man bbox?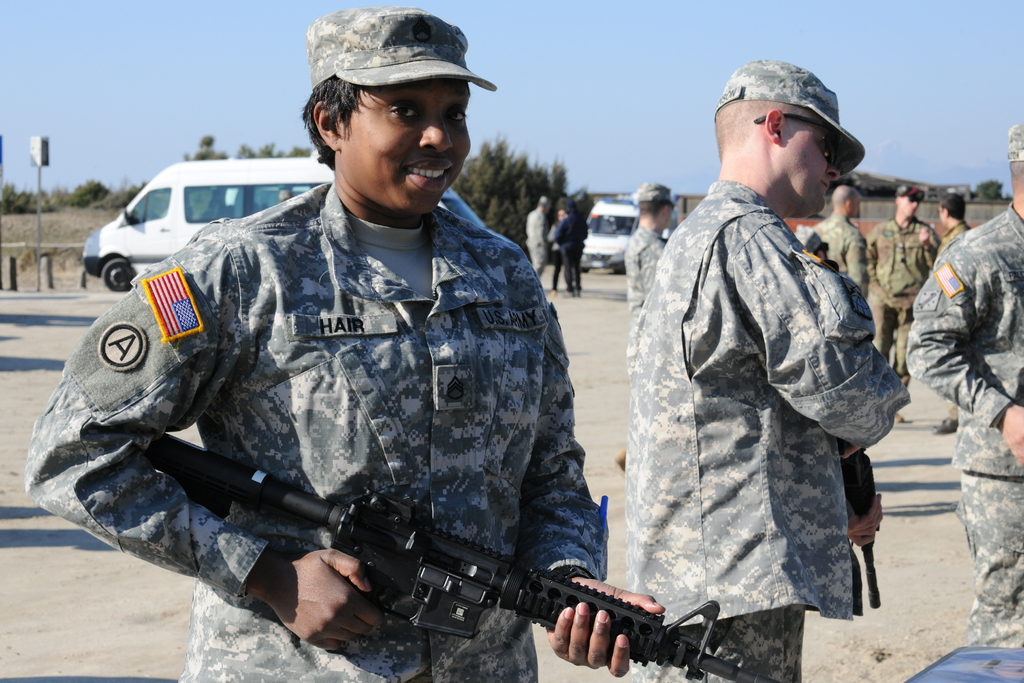
x1=614 y1=29 x2=915 y2=682
